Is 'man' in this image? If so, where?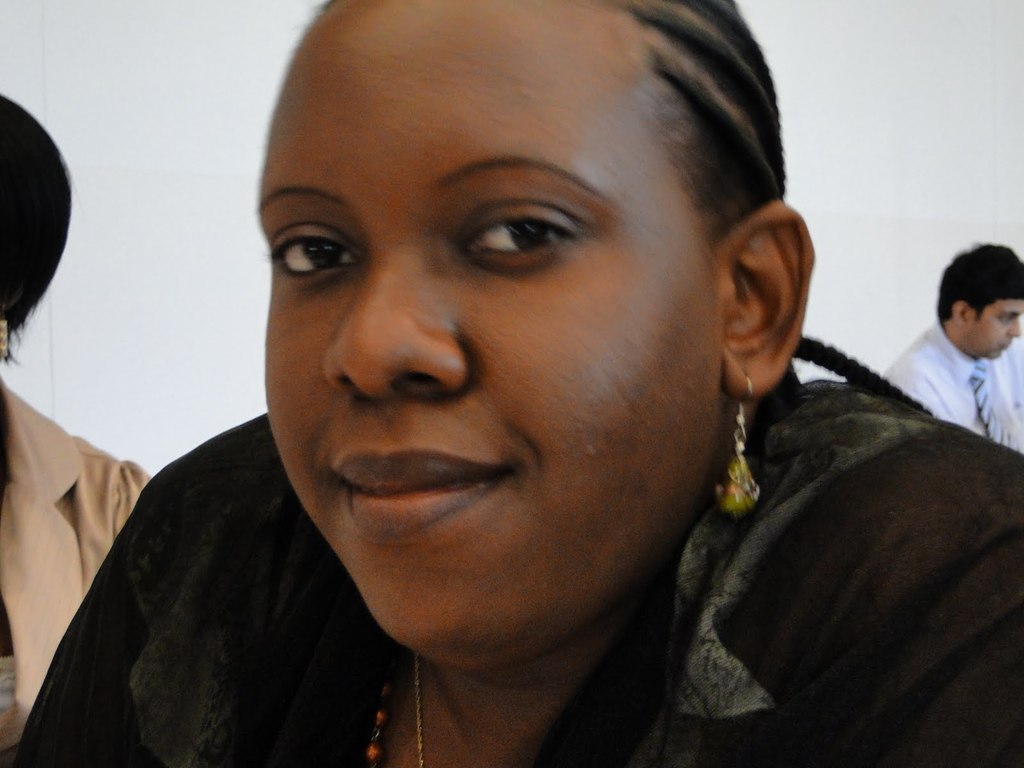
Yes, at bbox=[881, 247, 1023, 476].
